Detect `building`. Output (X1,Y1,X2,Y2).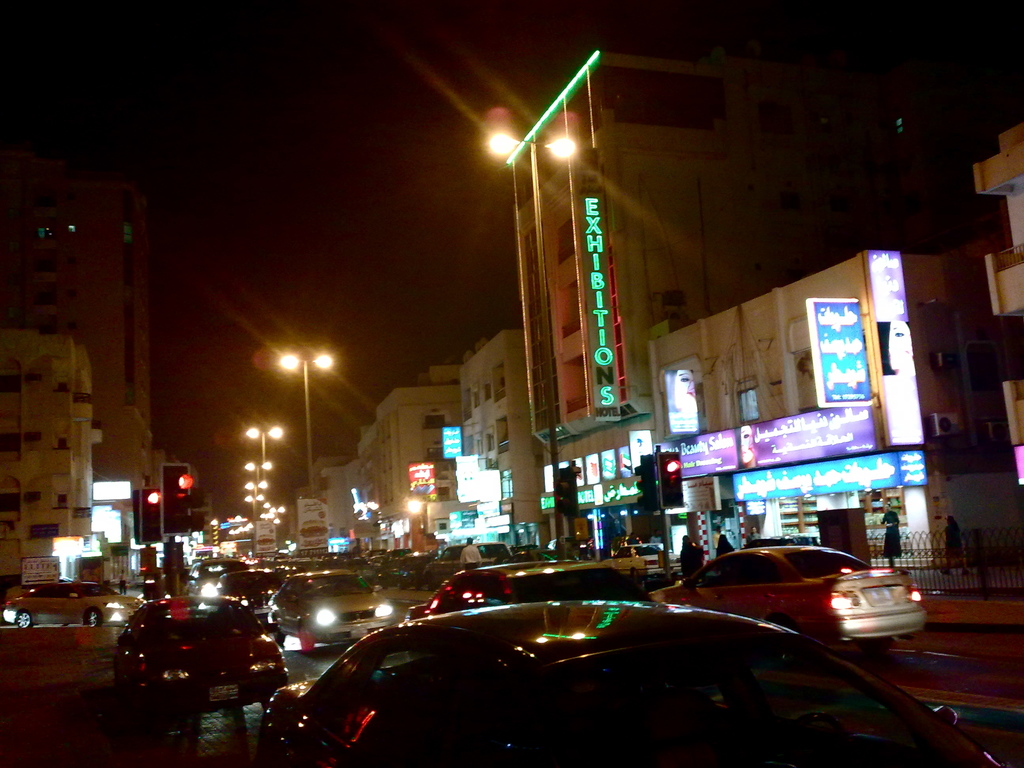
(367,366,451,556).
